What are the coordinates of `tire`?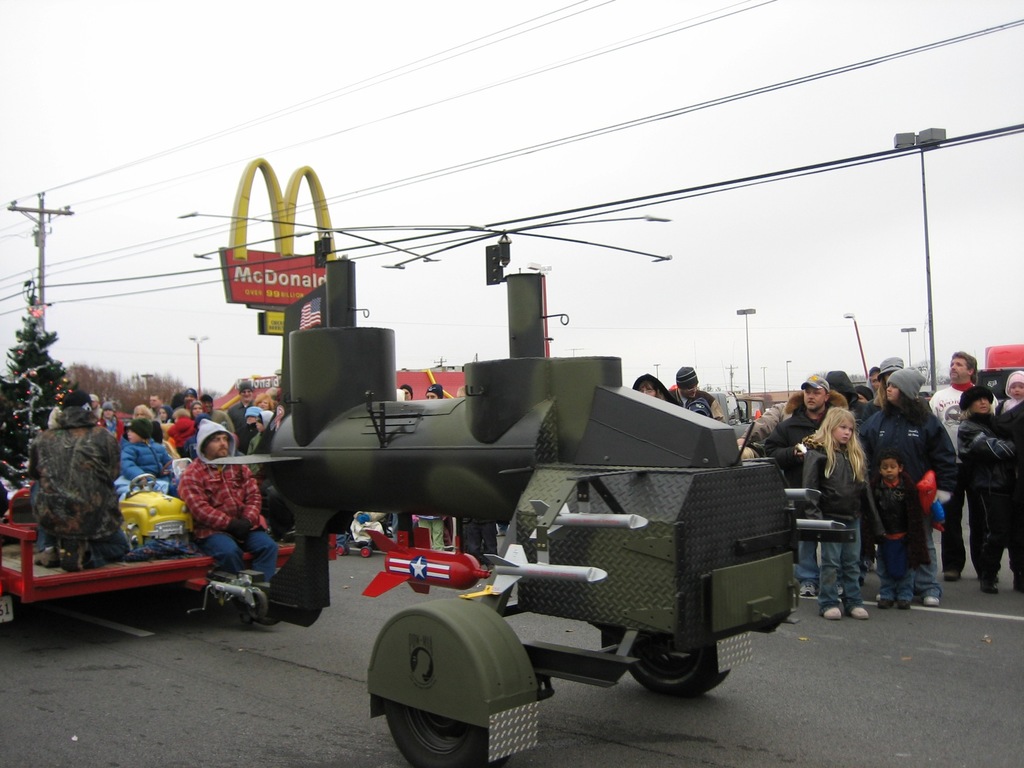
left=127, top=526, right=142, bottom=550.
